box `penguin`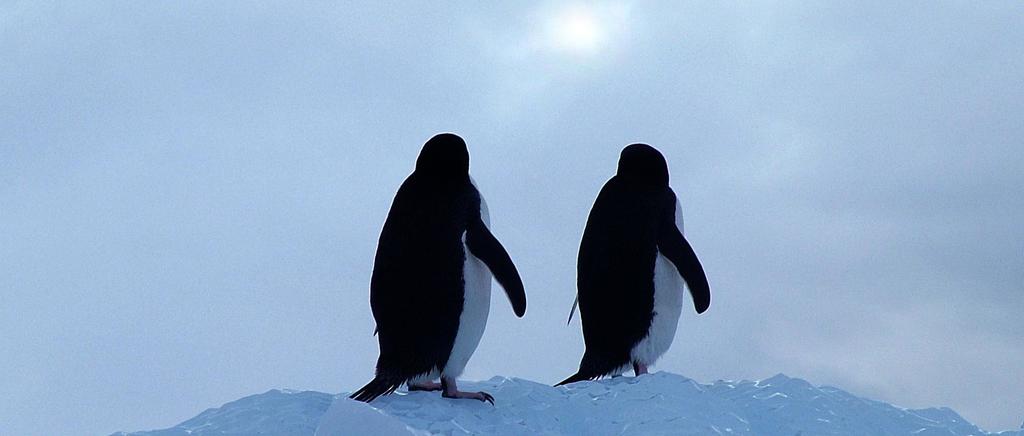
pyautogui.locateOnScreen(557, 137, 713, 383)
